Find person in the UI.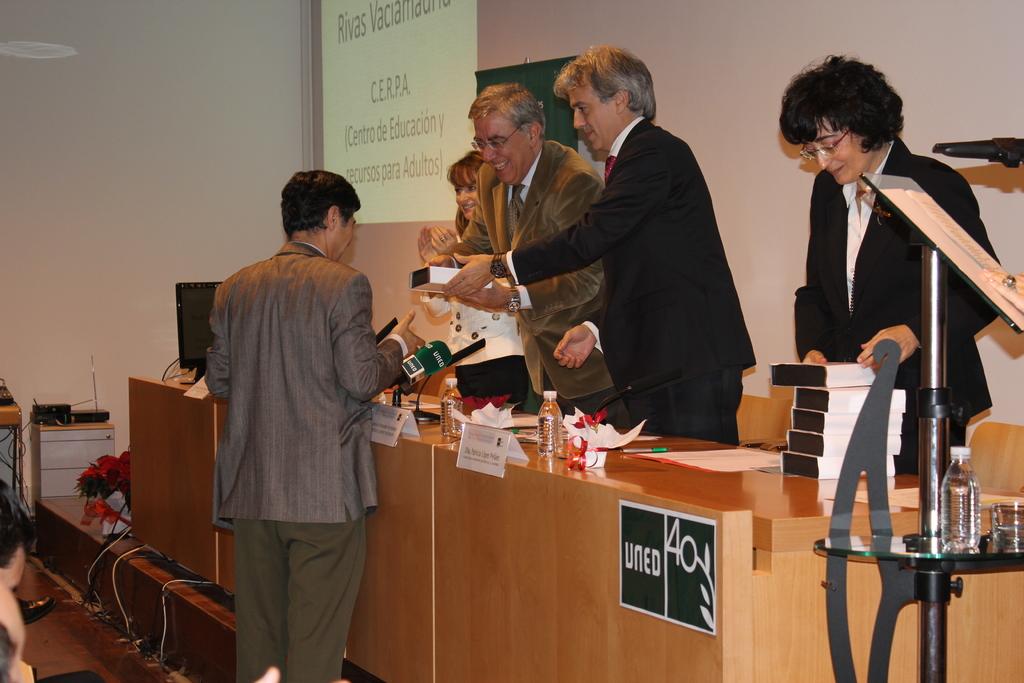
UI element at (x1=442, y1=42, x2=756, y2=452).
